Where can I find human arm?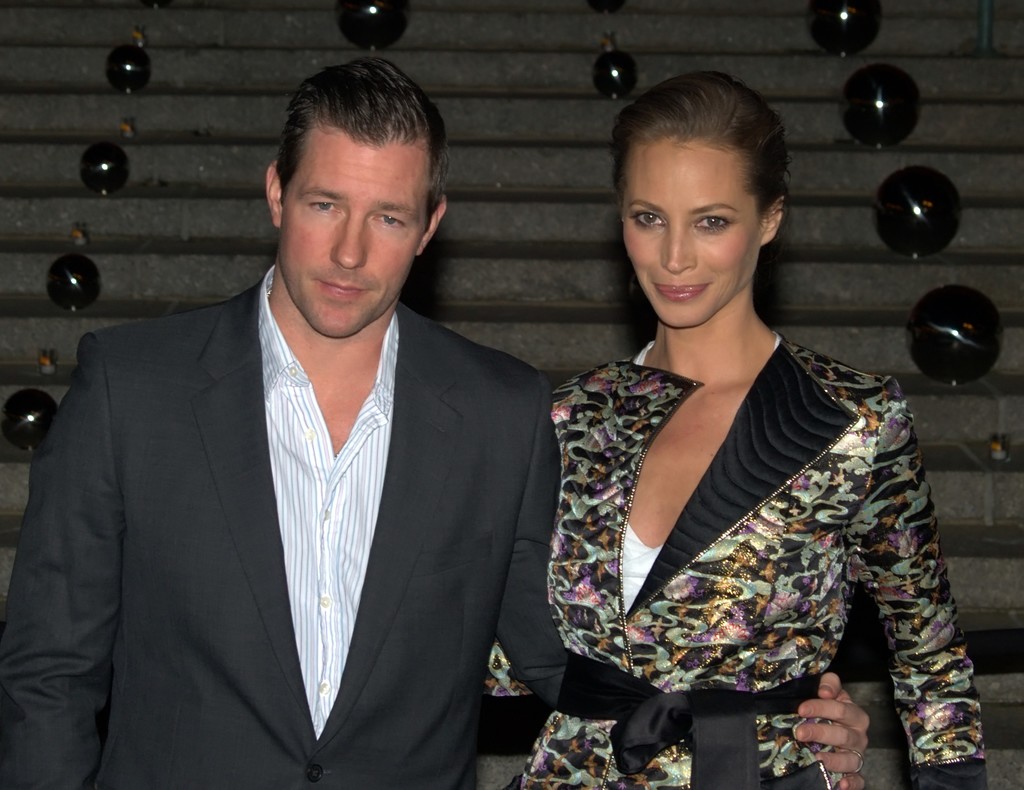
You can find it at x1=841, y1=436, x2=973, y2=775.
